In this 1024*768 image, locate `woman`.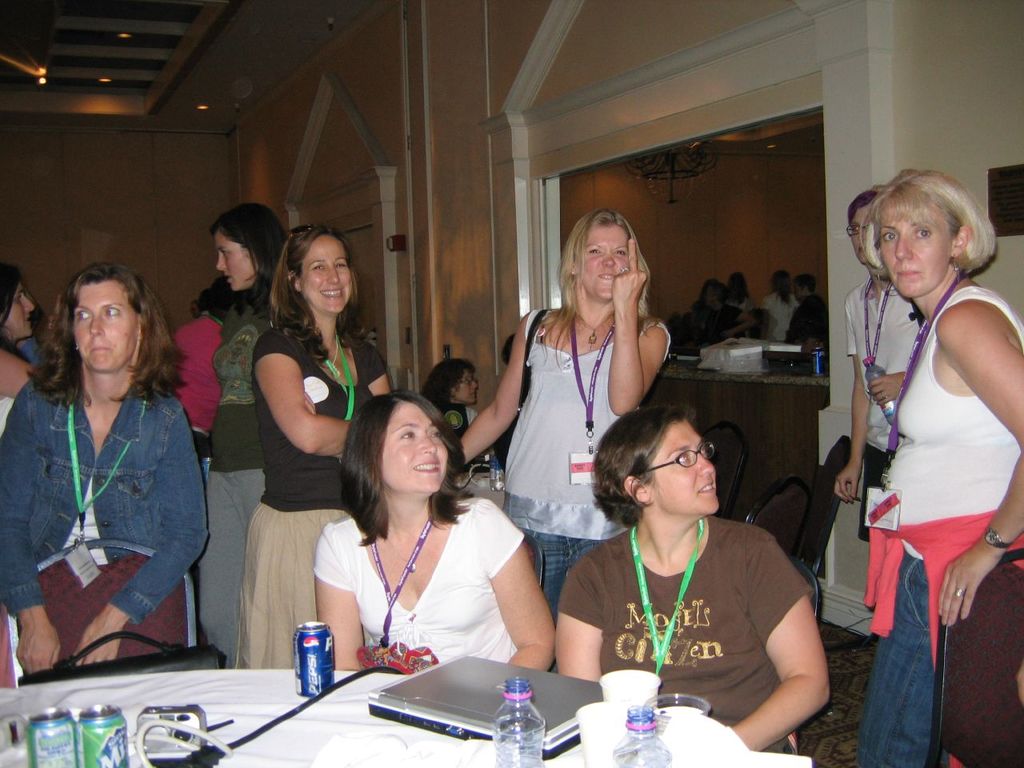
Bounding box: {"x1": 833, "y1": 183, "x2": 933, "y2": 546}.
